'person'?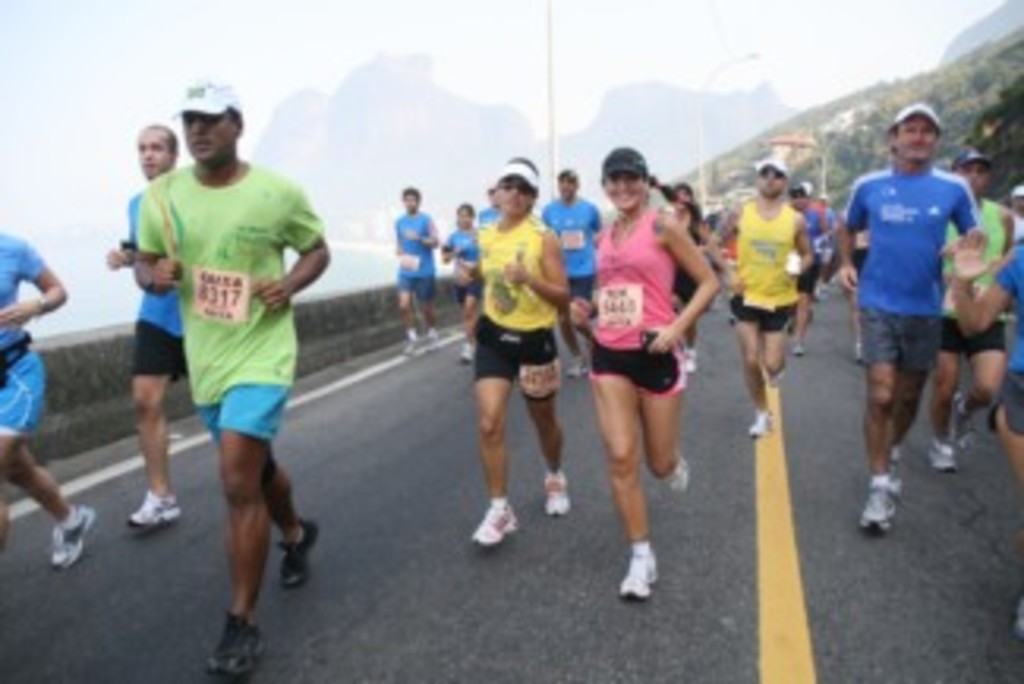
x1=397 y1=183 x2=441 y2=353
